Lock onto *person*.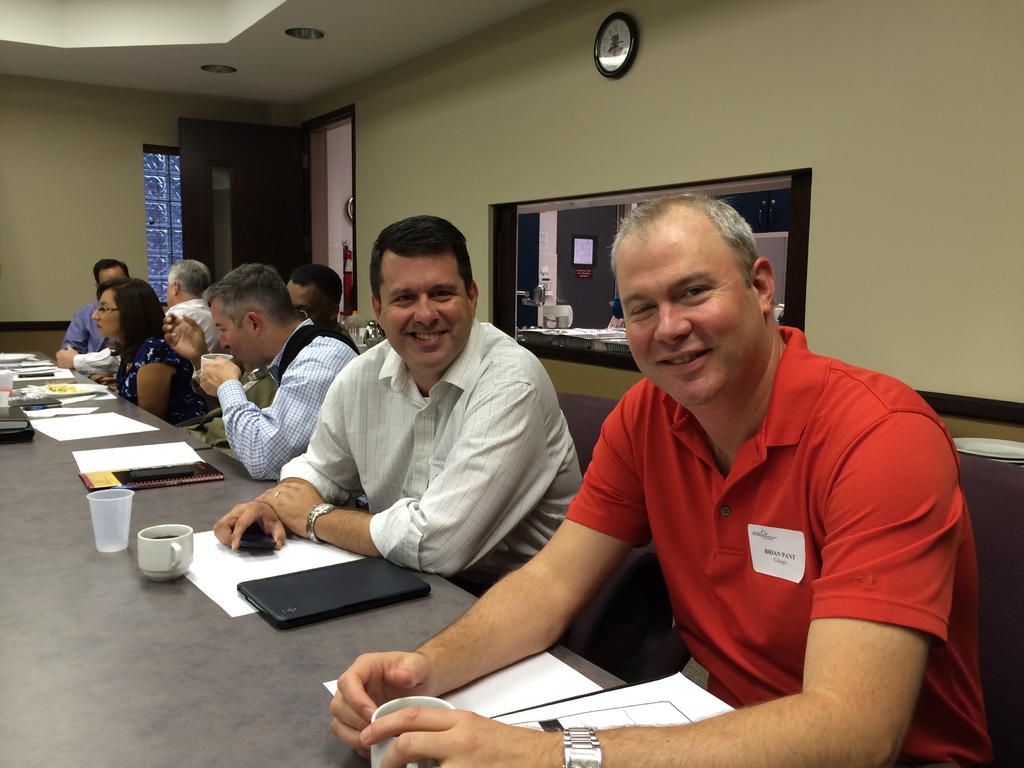
Locked: bbox=[463, 170, 958, 756].
